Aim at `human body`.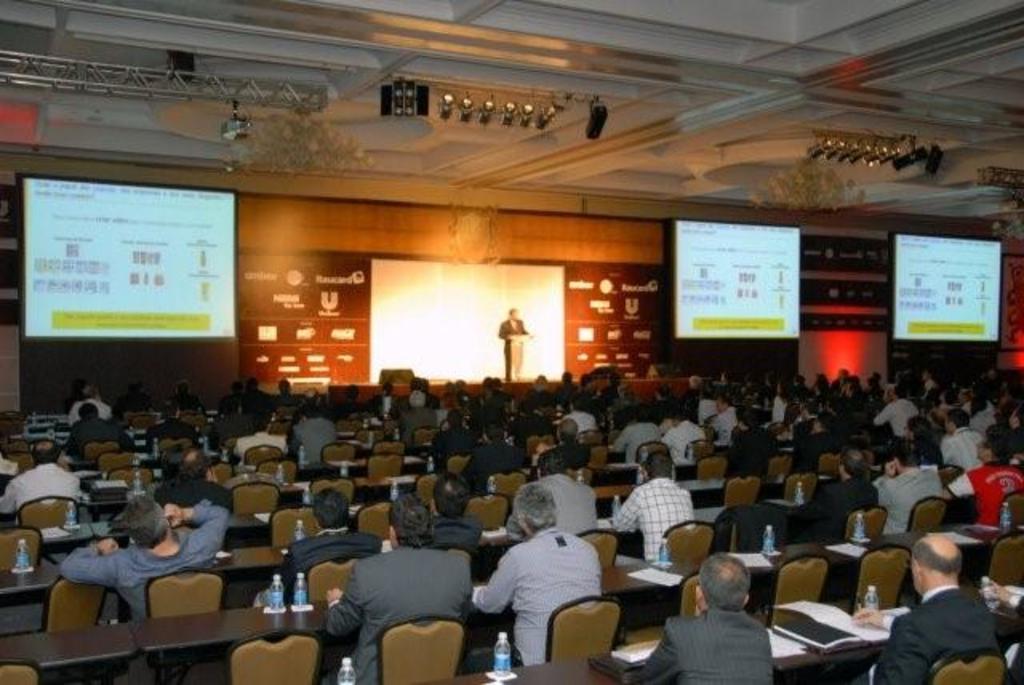
Aimed at [368, 381, 390, 413].
